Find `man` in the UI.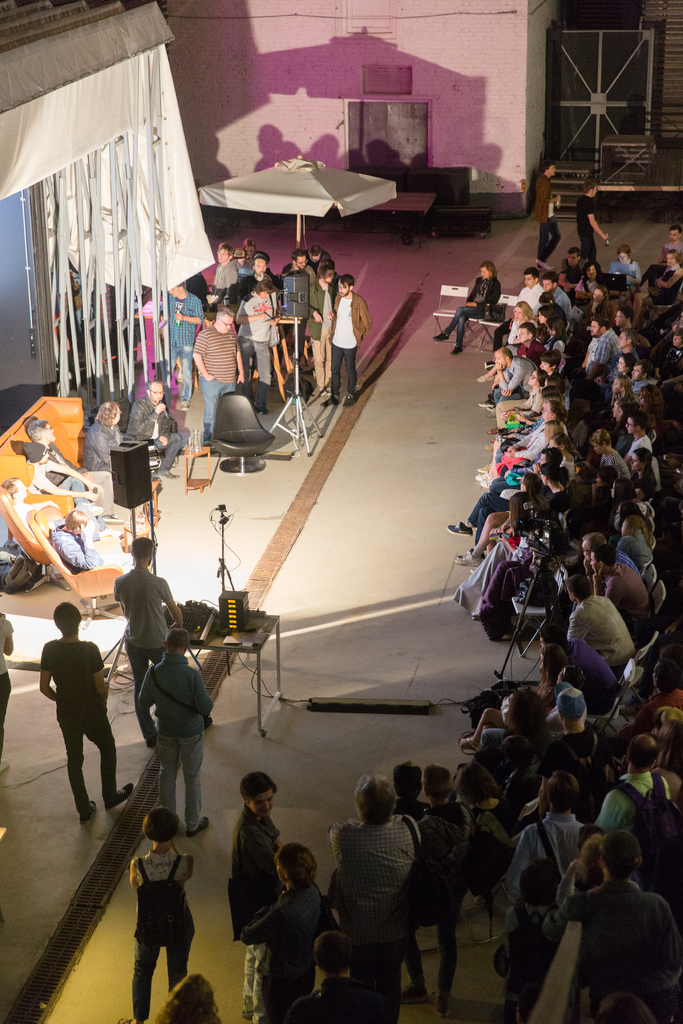
UI element at box=[109, 535, 184, 744].
